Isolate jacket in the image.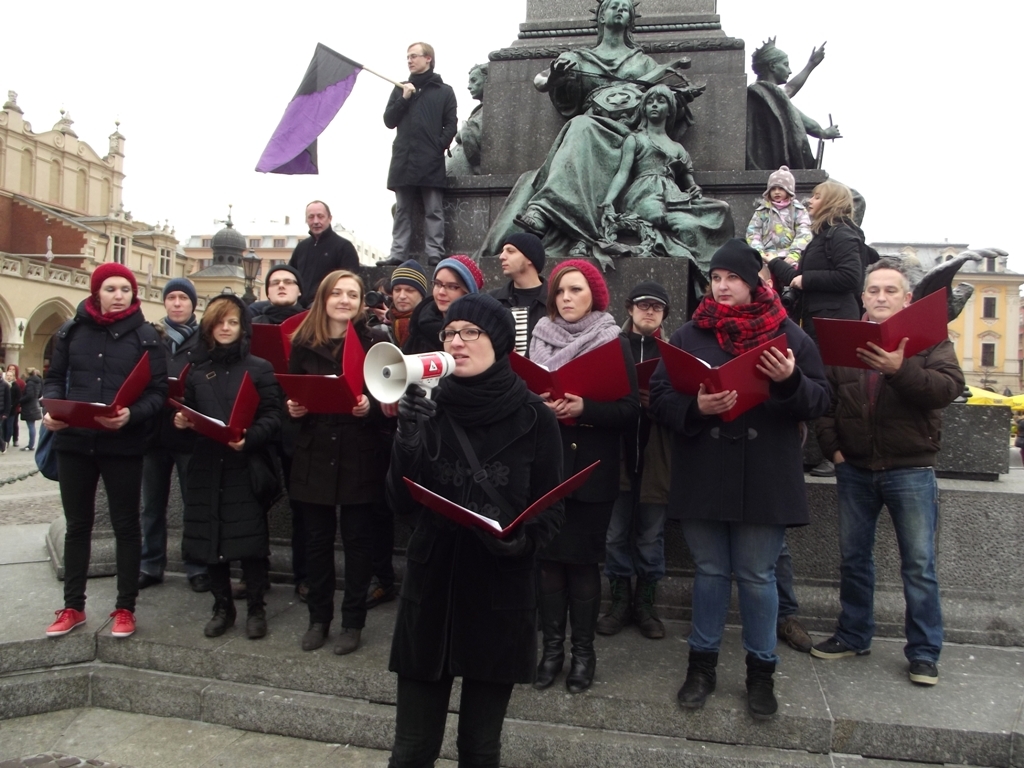
Isolated region: bbox(287, 223, 367, 311).
